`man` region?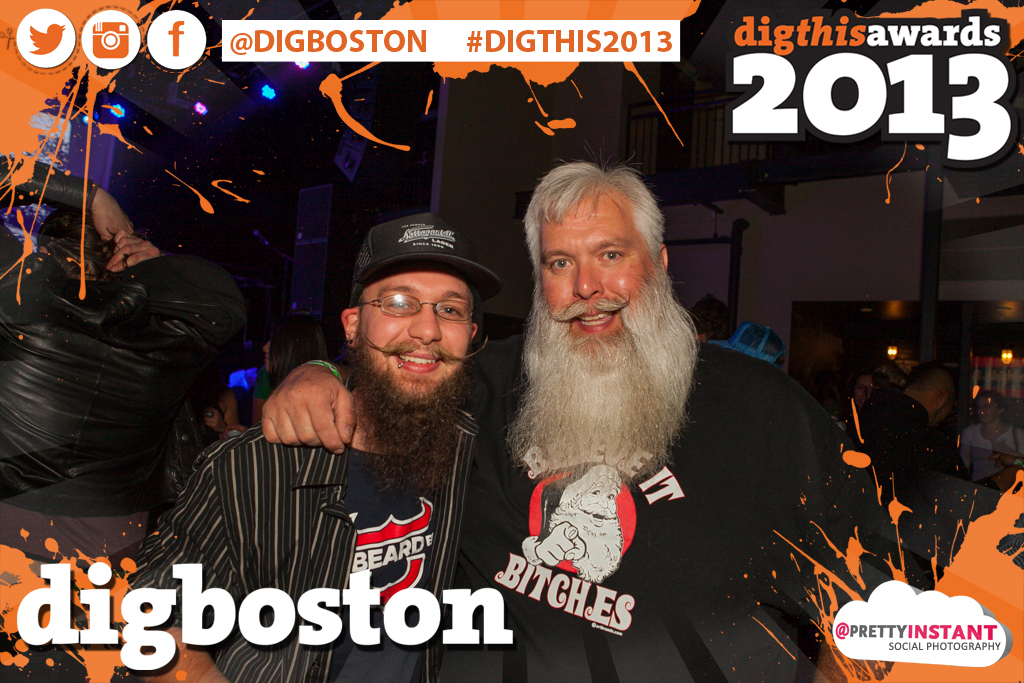
{"x1": 872, "y1": 361, "x2": 952, "y2": 467}
